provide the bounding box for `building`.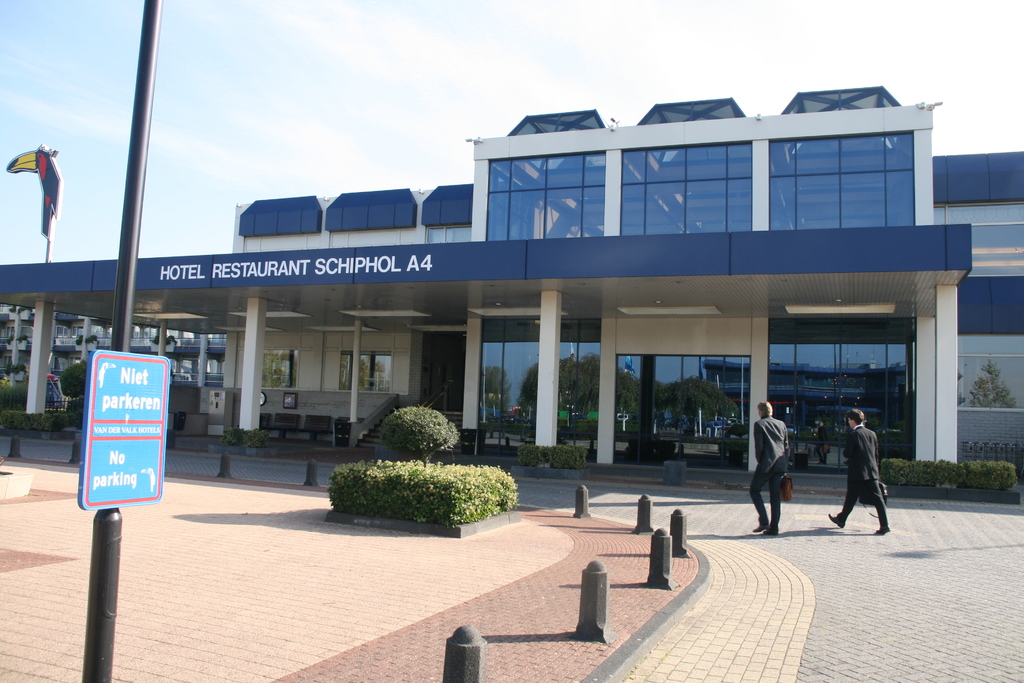
<box>0,85,1023,488</box>.
